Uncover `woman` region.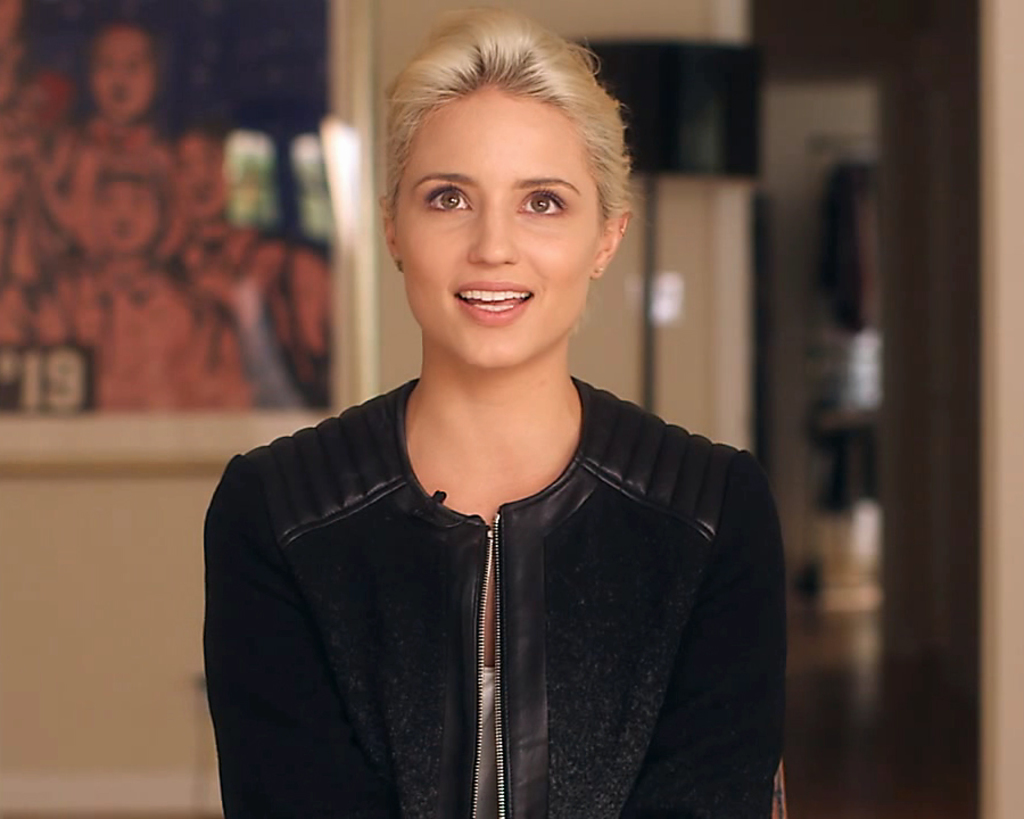
Uncovered: [x1=176, y1=32, x2=817, y2=802].
